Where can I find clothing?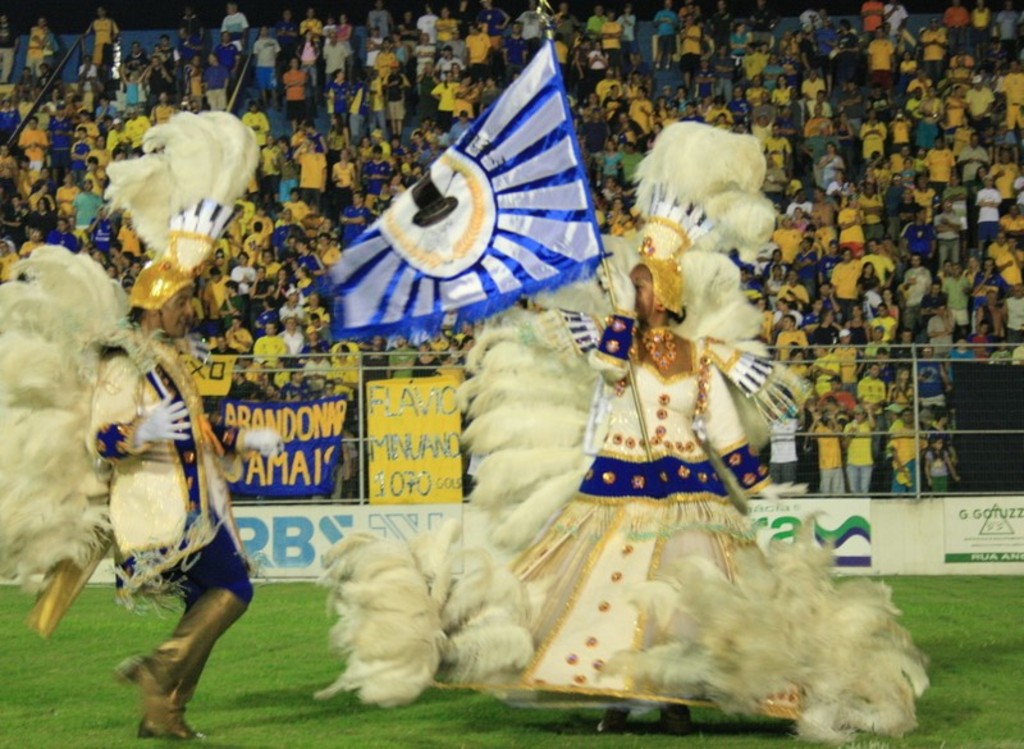
You can find it at x1=860, y1=125, x2=887, y2=163.
